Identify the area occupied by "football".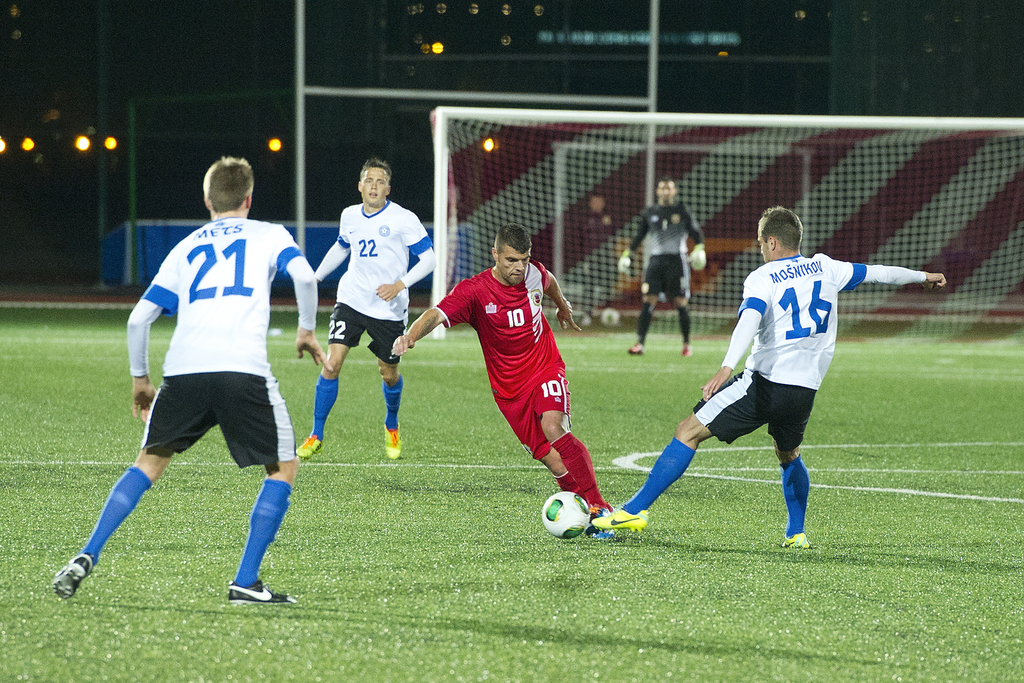
Area: crop(545, 488, 587, 539).
